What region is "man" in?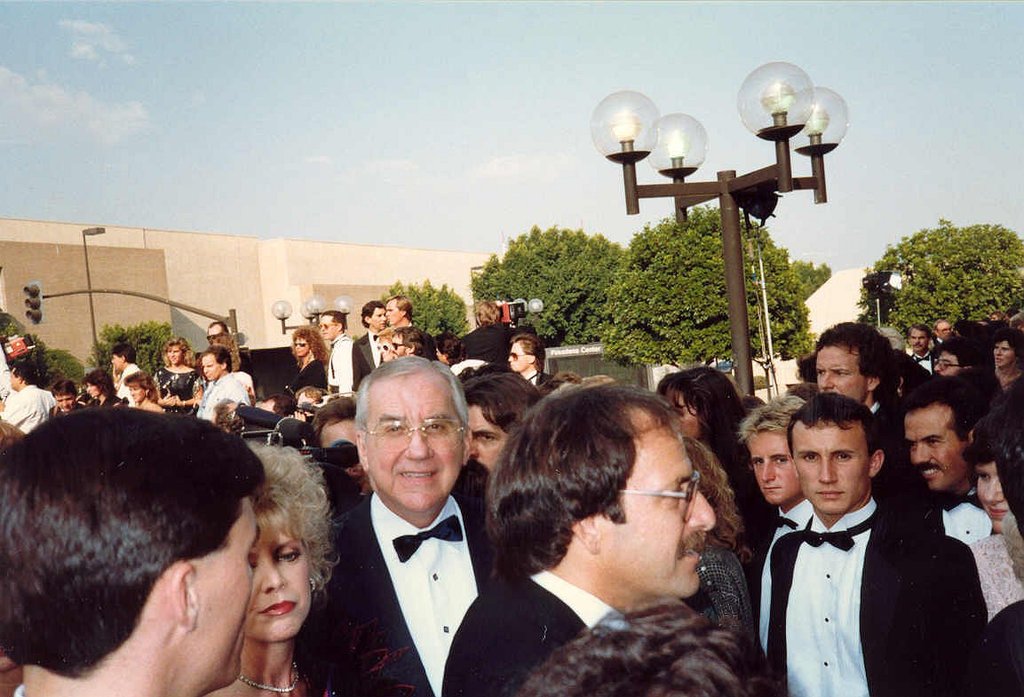
bbox=[314, 399, 374, 515].
